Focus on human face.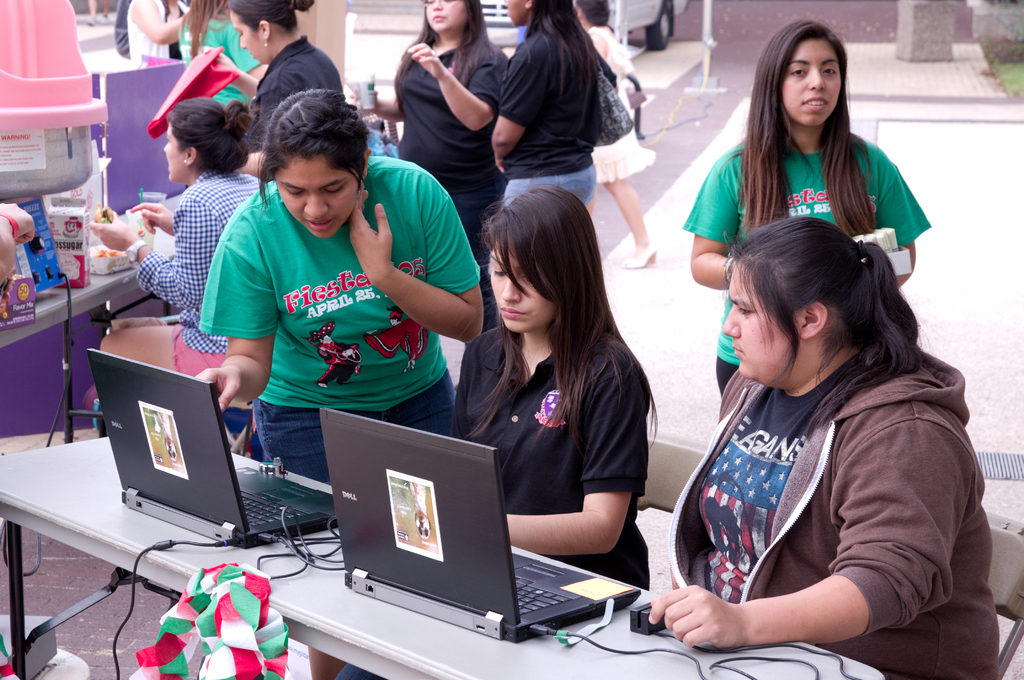
Focused at {"left": 272, "top": 152, "right": 361, "bottom": 236}.
